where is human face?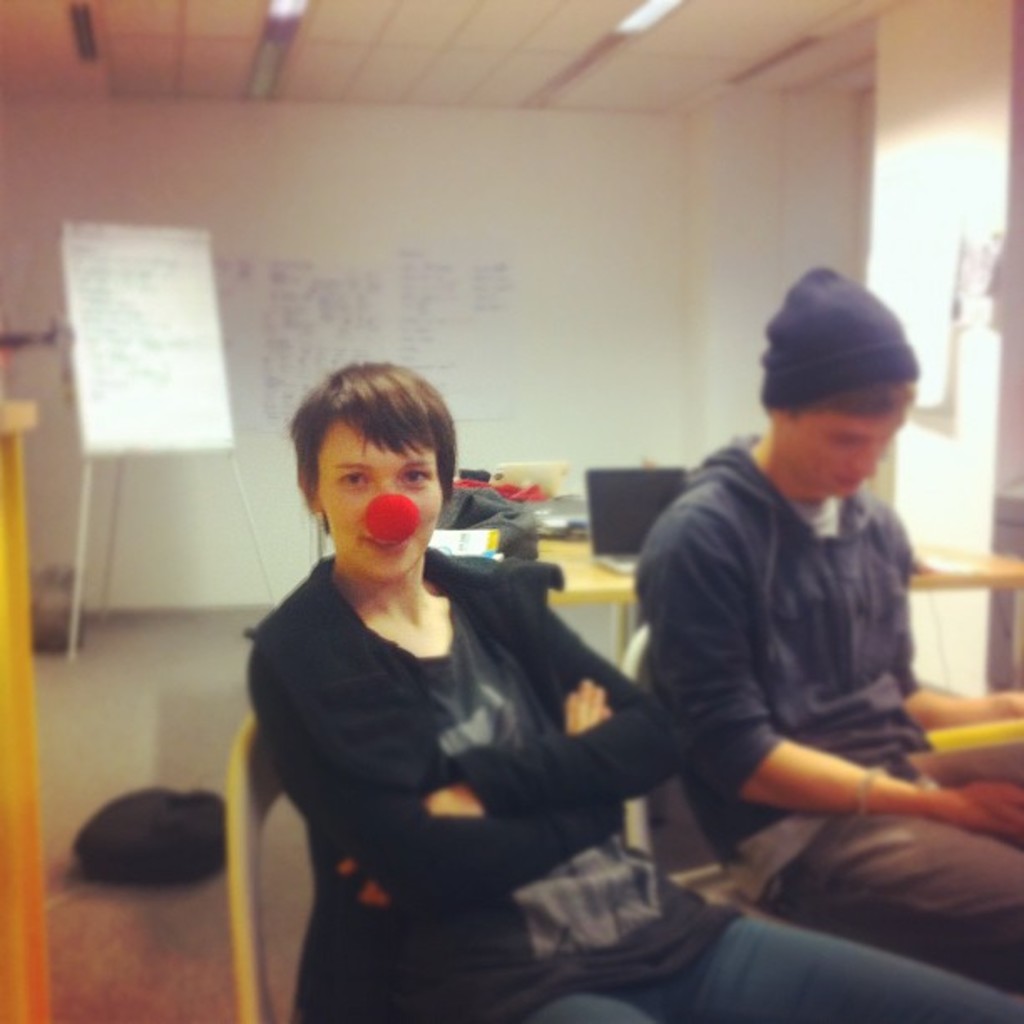
(323,430,447,582).
